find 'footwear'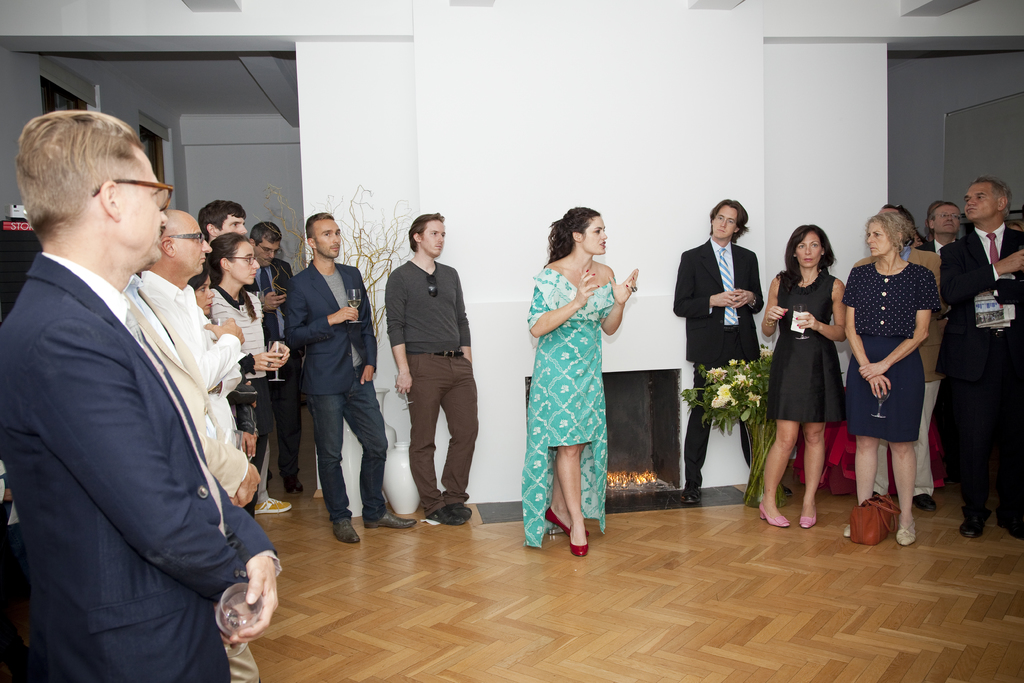
544,509,589,543
